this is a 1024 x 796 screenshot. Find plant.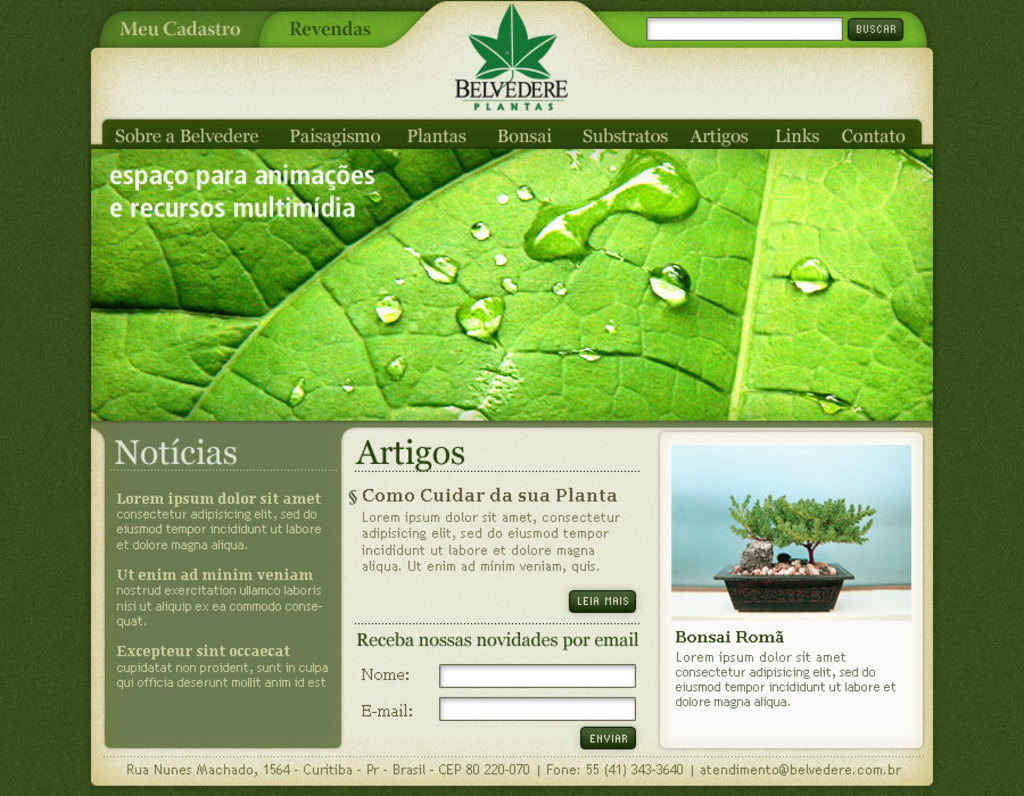
Bounding box: [732, 495, 878, 565].
